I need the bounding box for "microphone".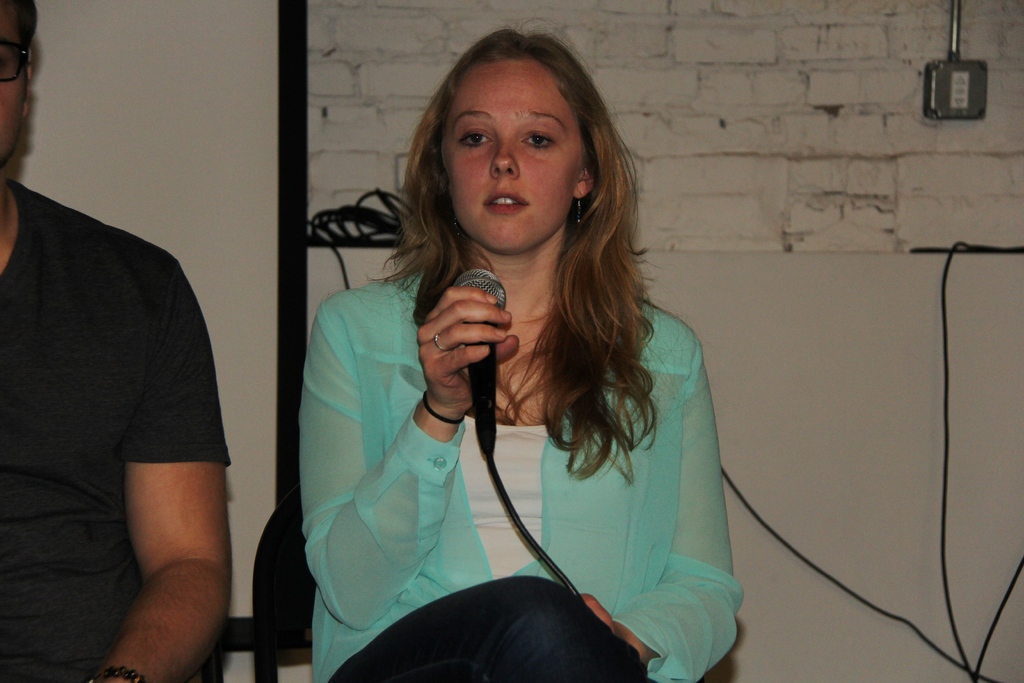
Here it is: {"left": 451, "top": 262, "right": 509, "bottom": 457}.
